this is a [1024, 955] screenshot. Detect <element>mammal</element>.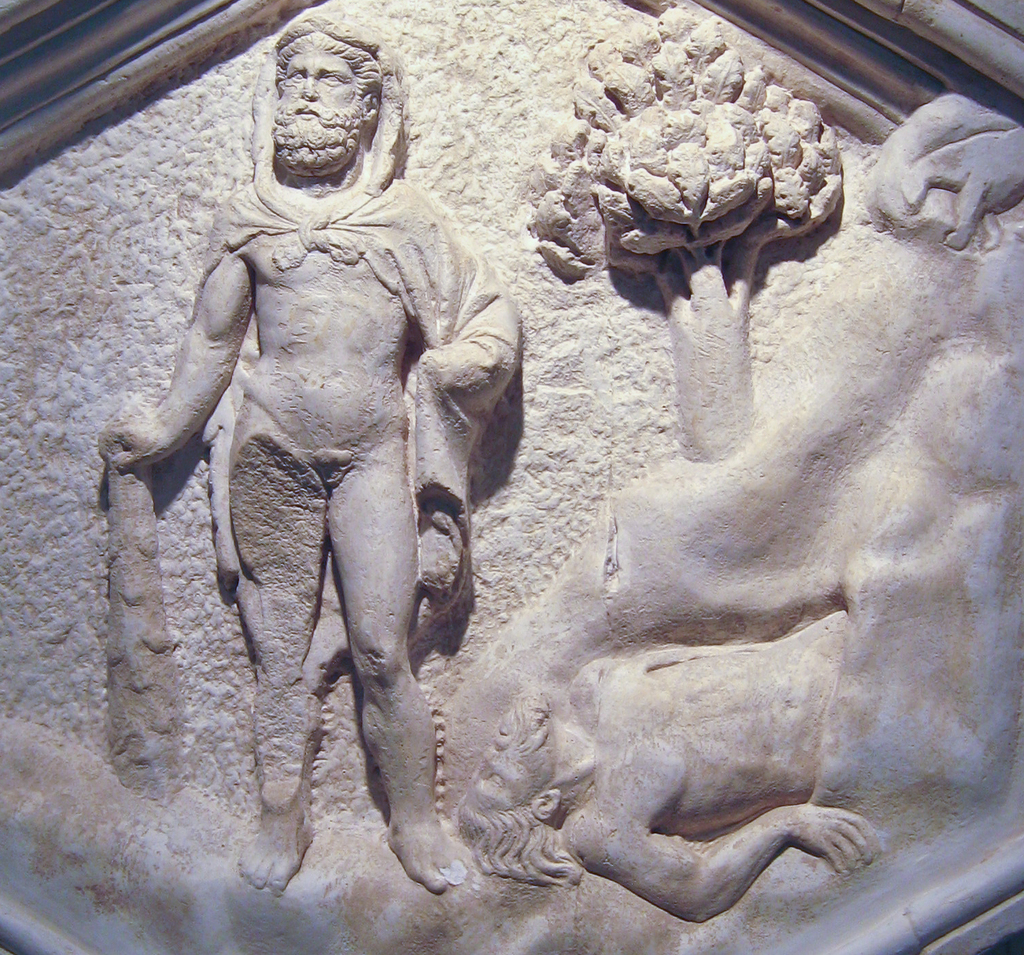
pyautogui.locateOnScreen(454, 620, 899, 936).
